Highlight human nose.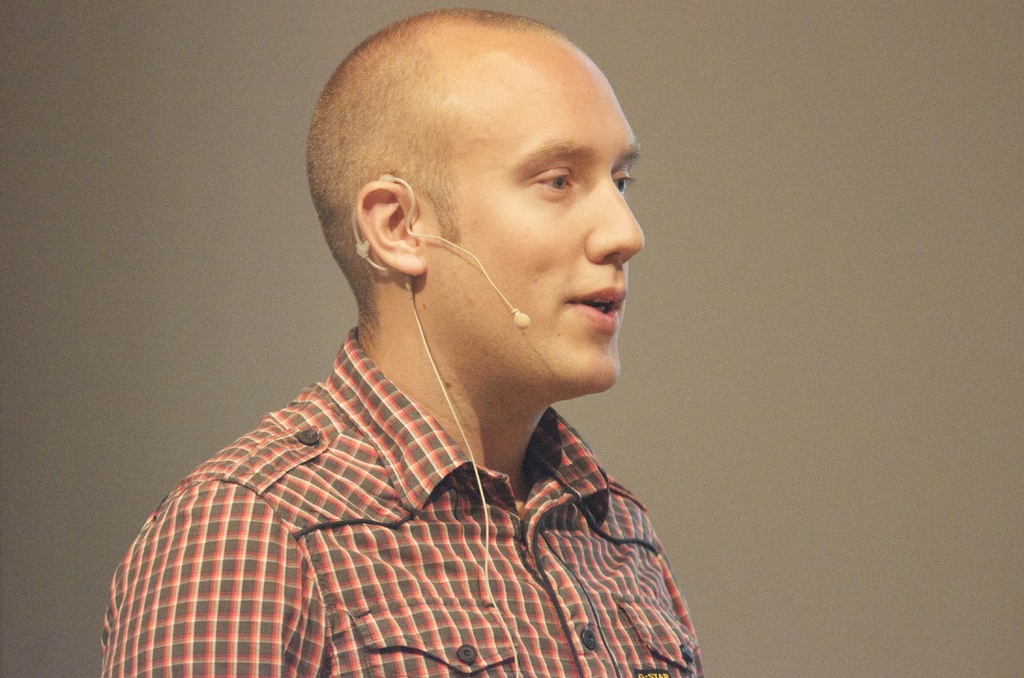
Highlighted region: rect(573, 171, 640, 259).
